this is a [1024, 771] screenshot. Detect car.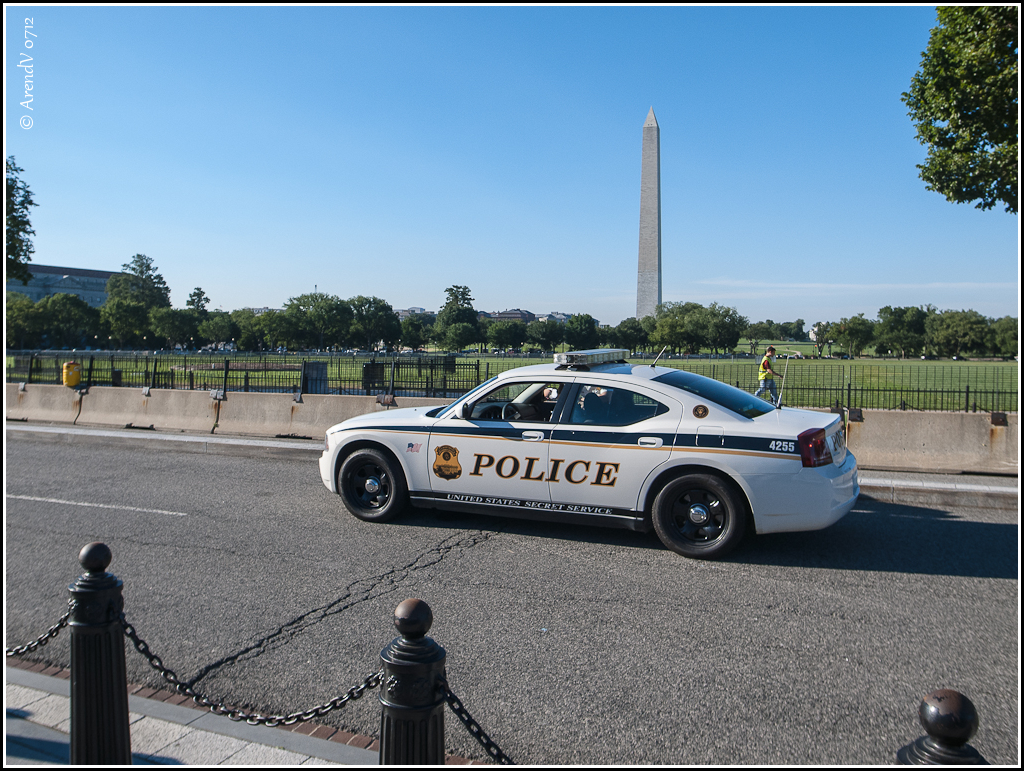
x1=313, y1=340, x2=864, y2=557.
